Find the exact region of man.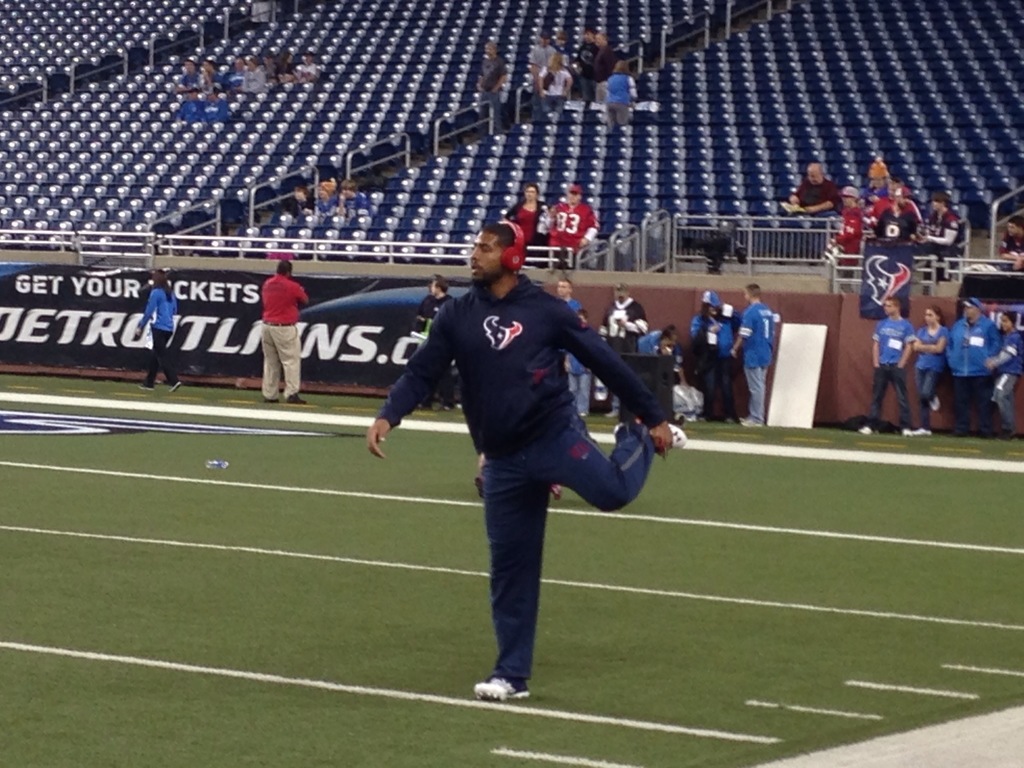
Exact region: <bbox>786, 159, 837, 228</bbox>.
